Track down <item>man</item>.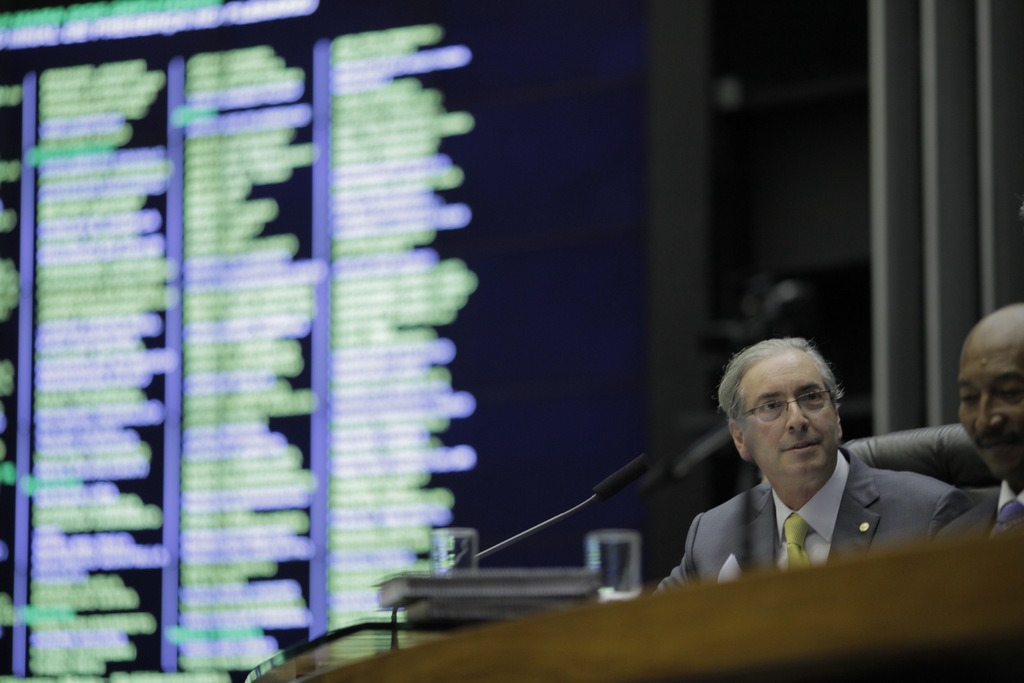
Tracked to (666,342,983,605).
